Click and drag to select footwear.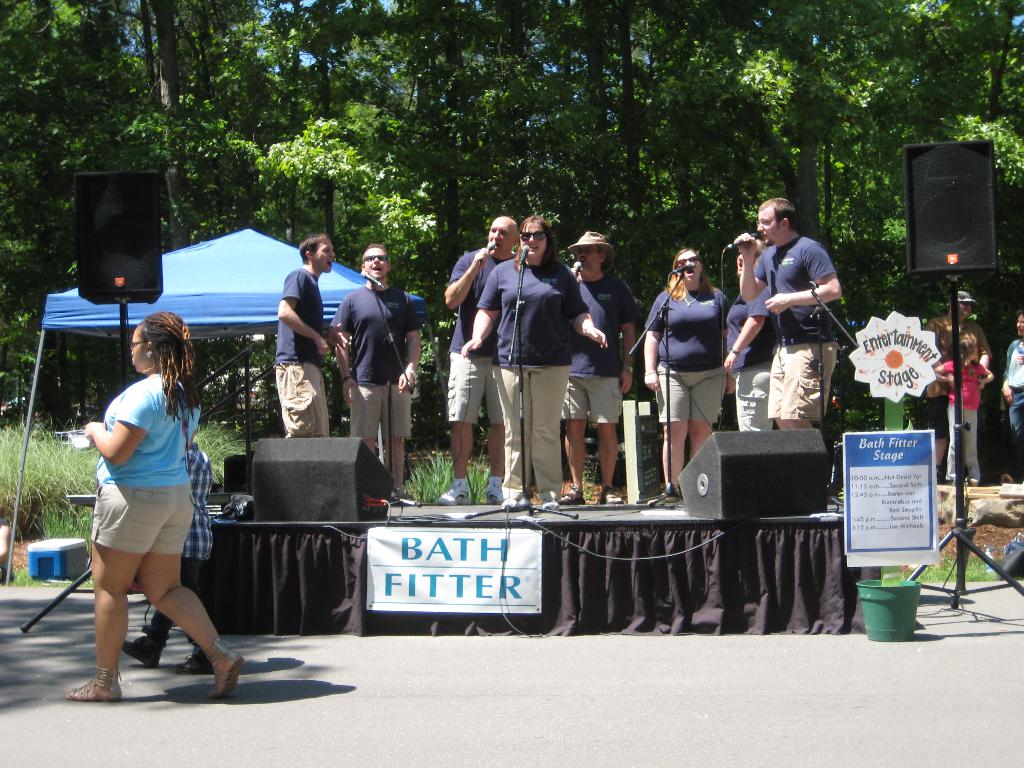
Selection: detection(437, 480, 472, 502).
